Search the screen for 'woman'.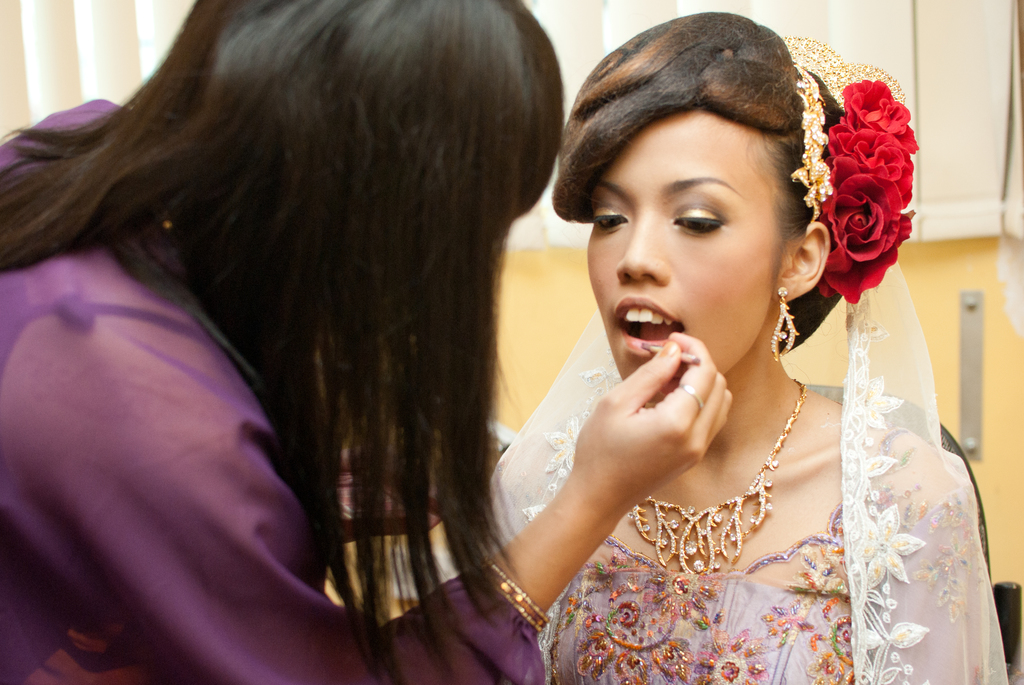
Found at BBox(0, 0, 735, 684).
